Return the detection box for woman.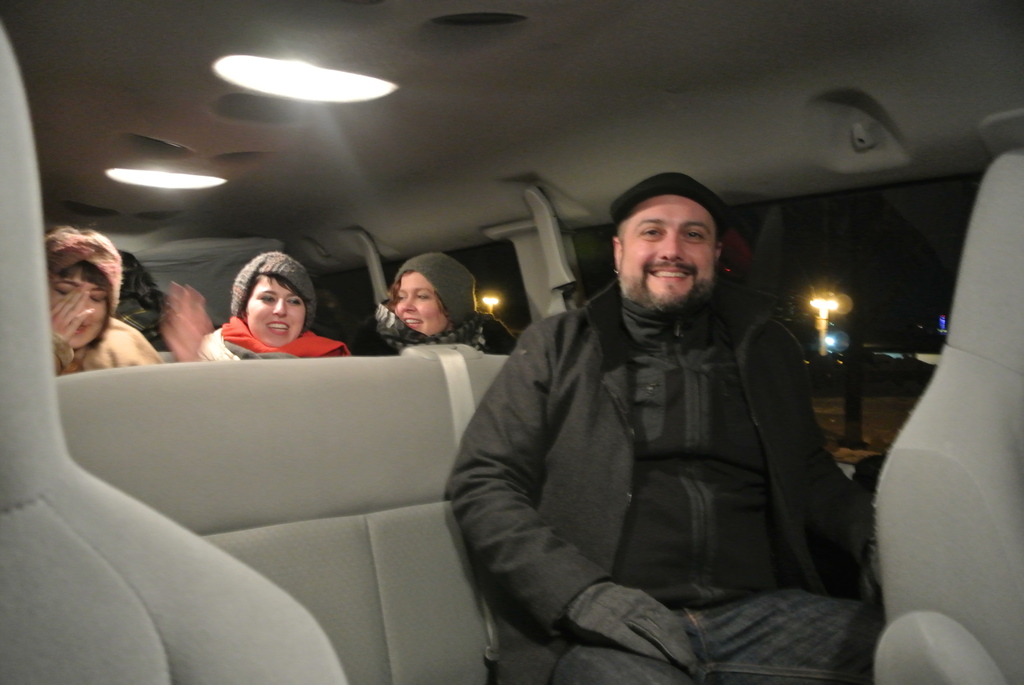
bbox=(190, 254, 333, 368).
